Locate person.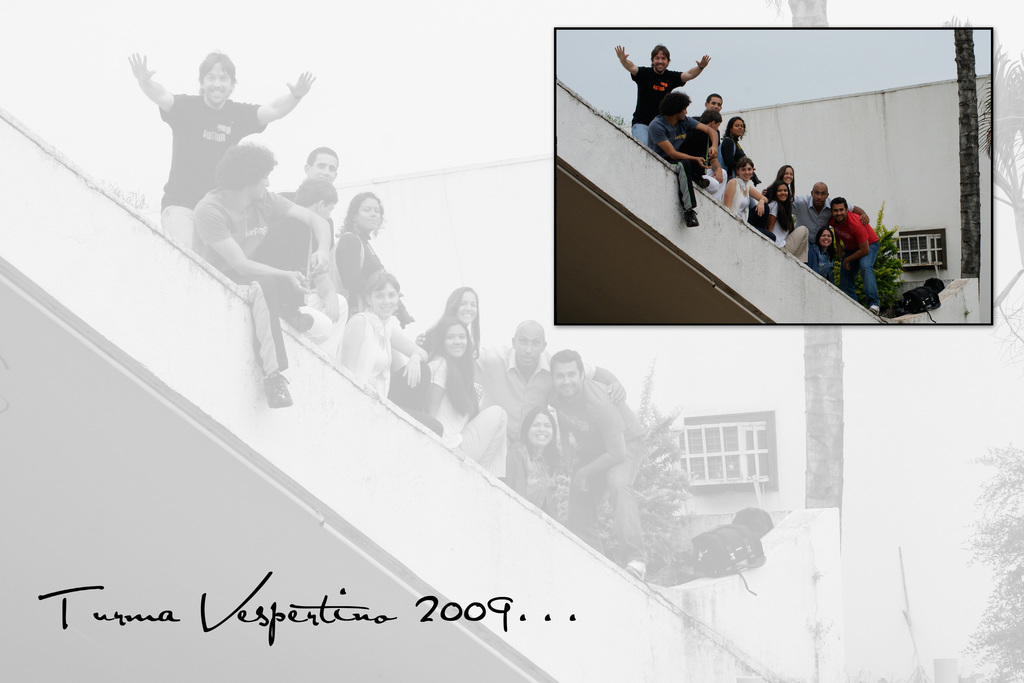
Bounding box: box=[811, 231, 836, 281].
